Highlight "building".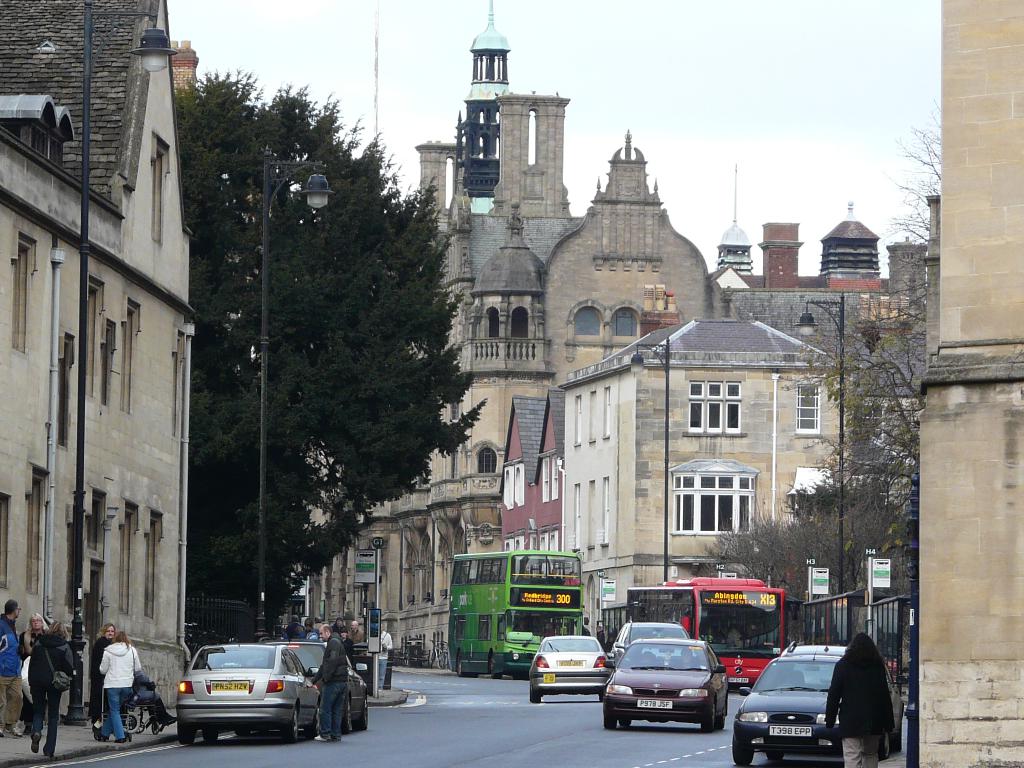
Highlighted region: x1=0 y1=0 x2=195 y2=710.
